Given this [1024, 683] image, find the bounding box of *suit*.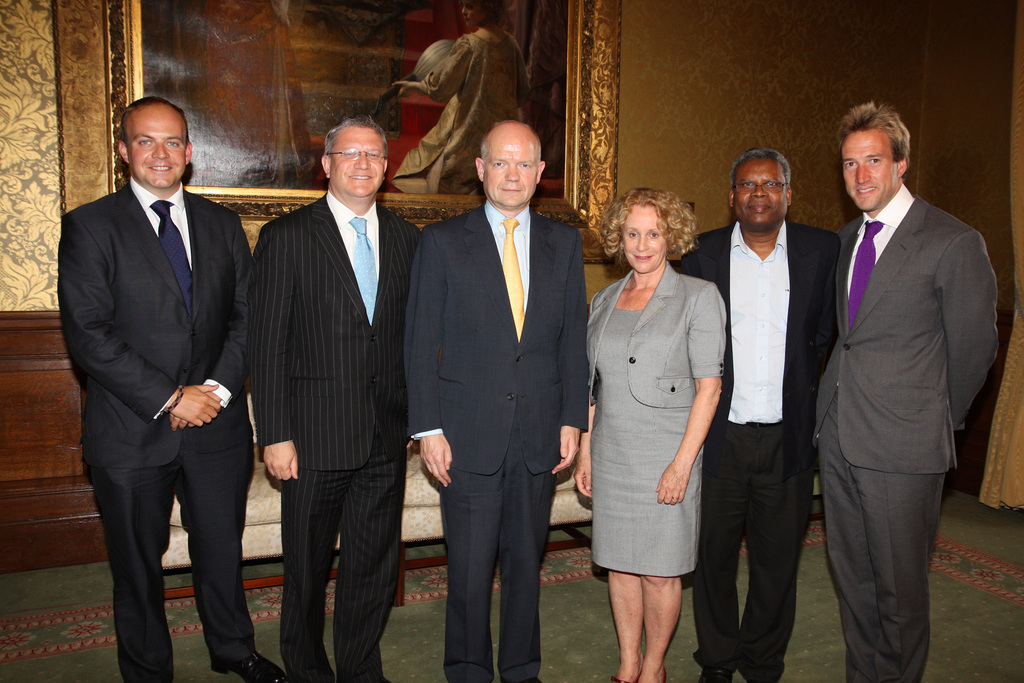
(left=674, top=217, right=838, bottom=682).
